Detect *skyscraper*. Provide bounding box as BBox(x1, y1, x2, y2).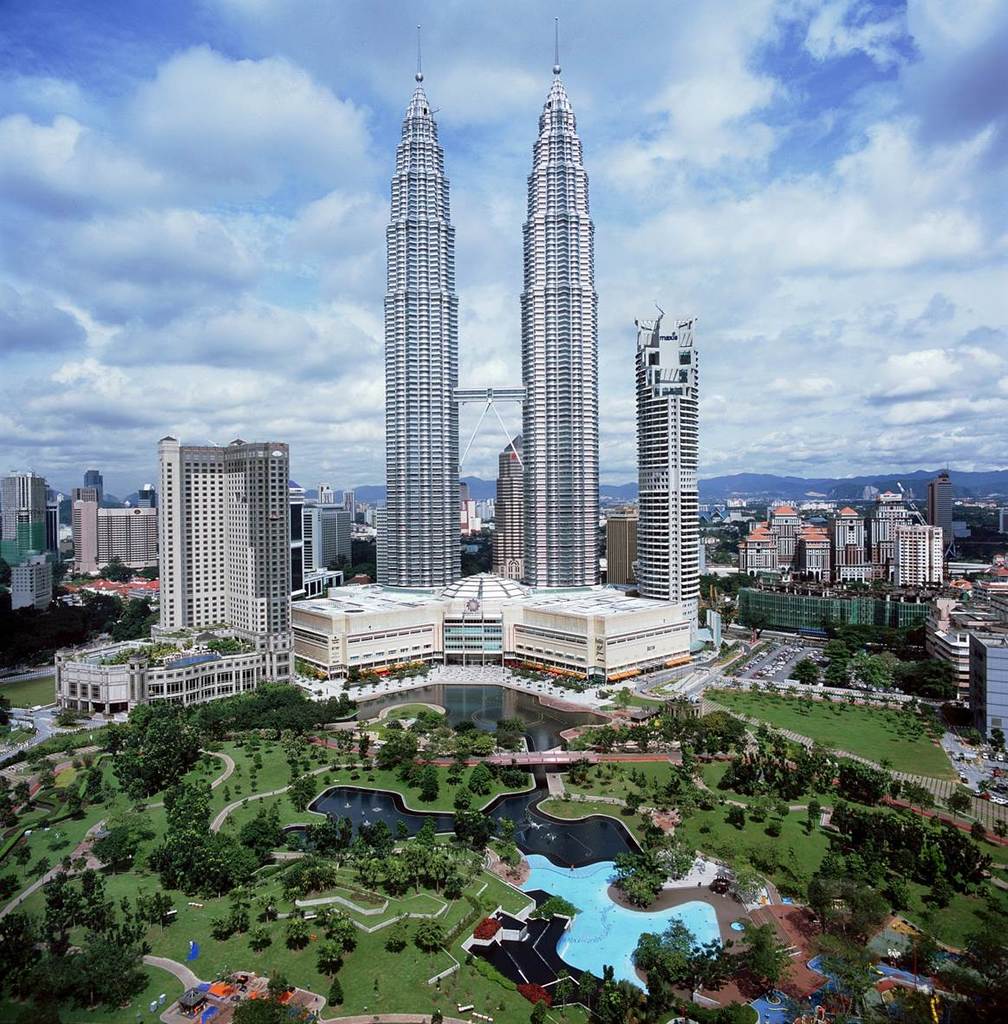
BBox(0, 470, 51, 571).
